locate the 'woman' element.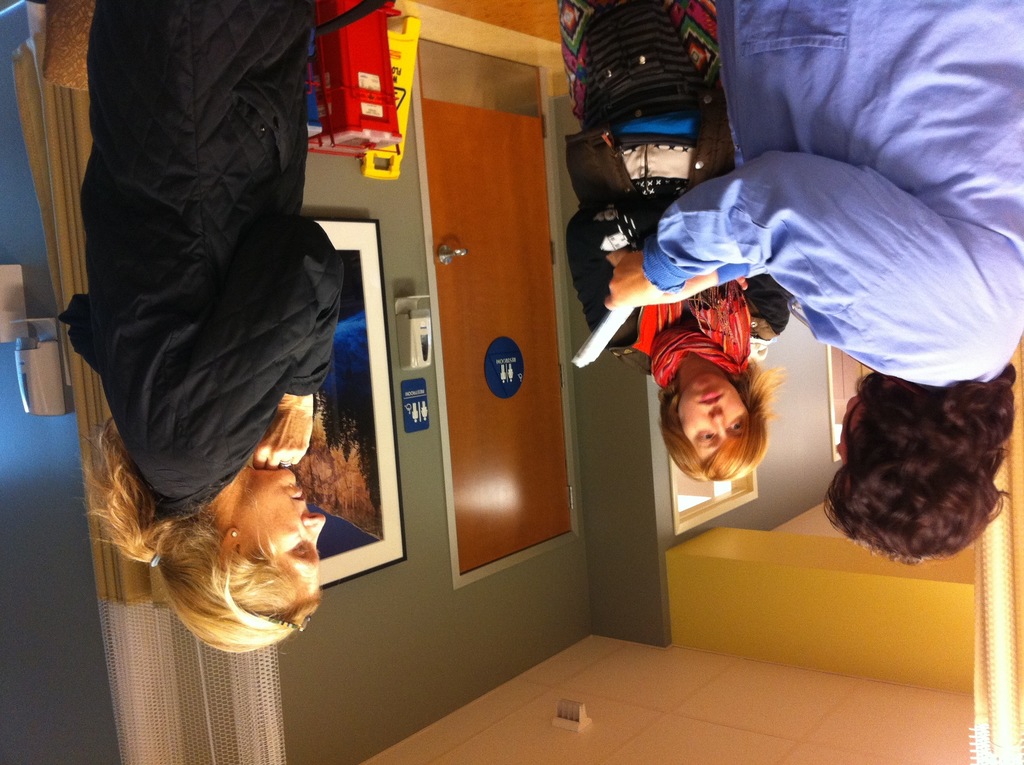
Element bbox: BBox(560, 0, 788, 481).
